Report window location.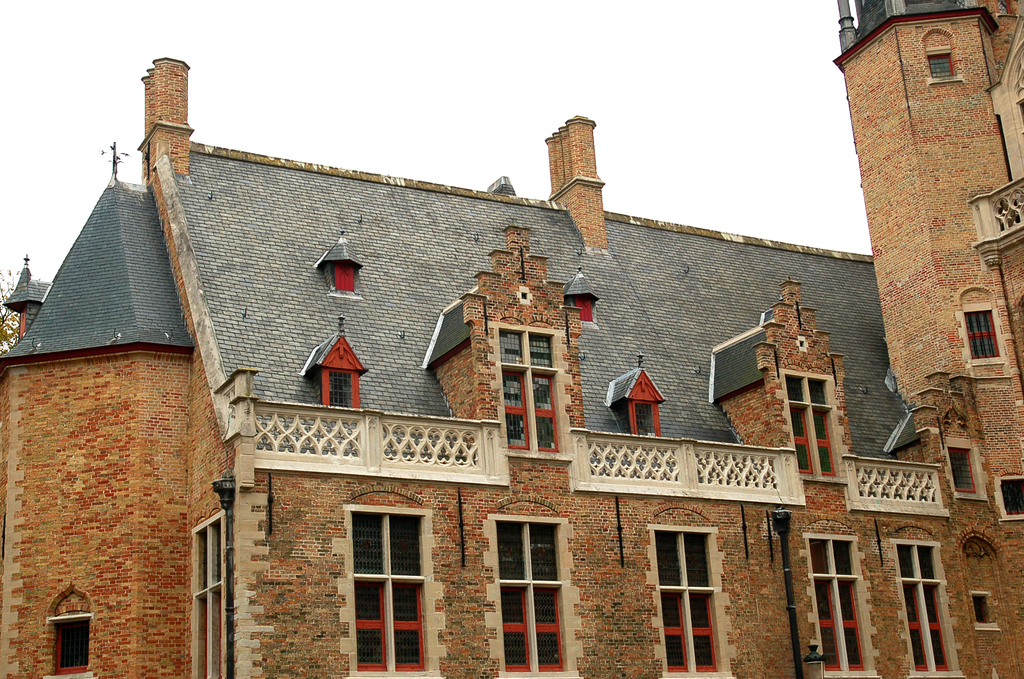
Report: bbox=[803, 535, 875, 678].
